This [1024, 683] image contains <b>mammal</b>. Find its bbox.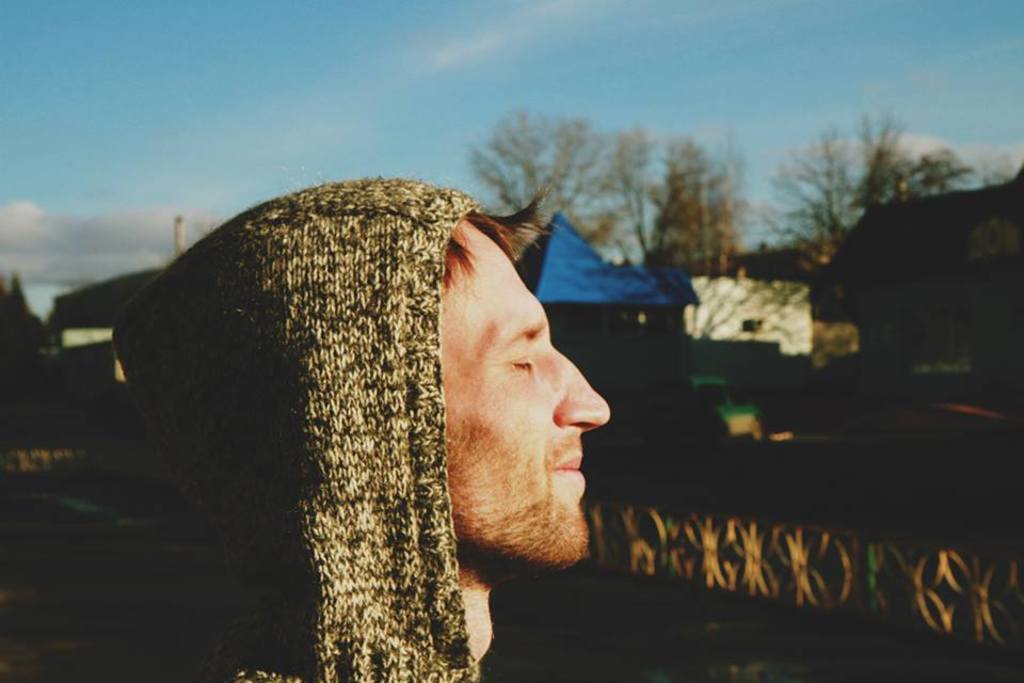
locate(125, 168, 625, 668).
